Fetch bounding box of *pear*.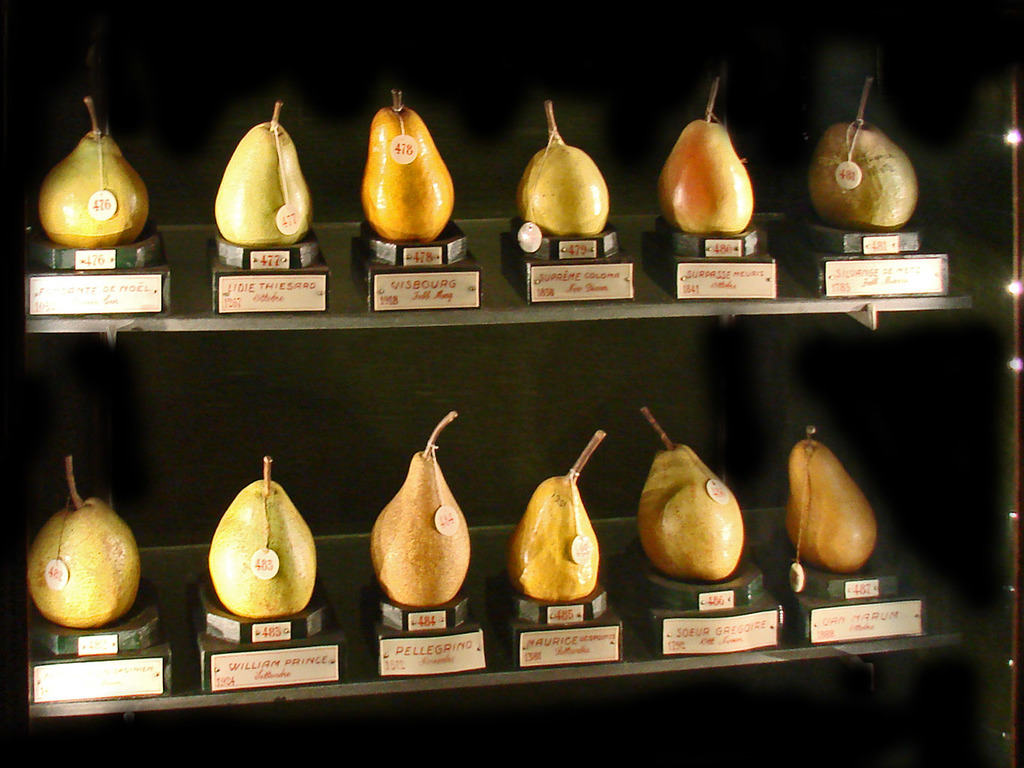
Bbox: box(374, 412, 472, 604).
